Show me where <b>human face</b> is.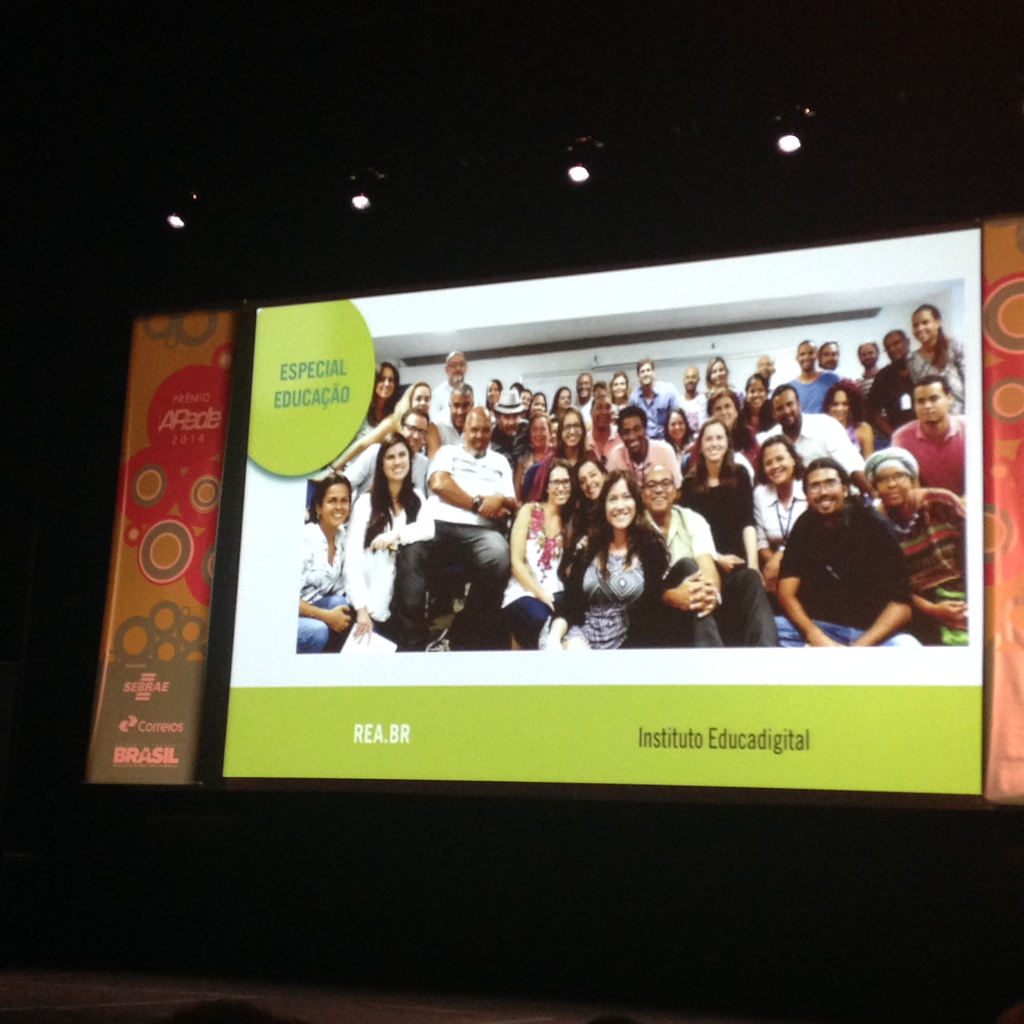
<b>human face</b> is at <box>500,411,518,436</box>.
